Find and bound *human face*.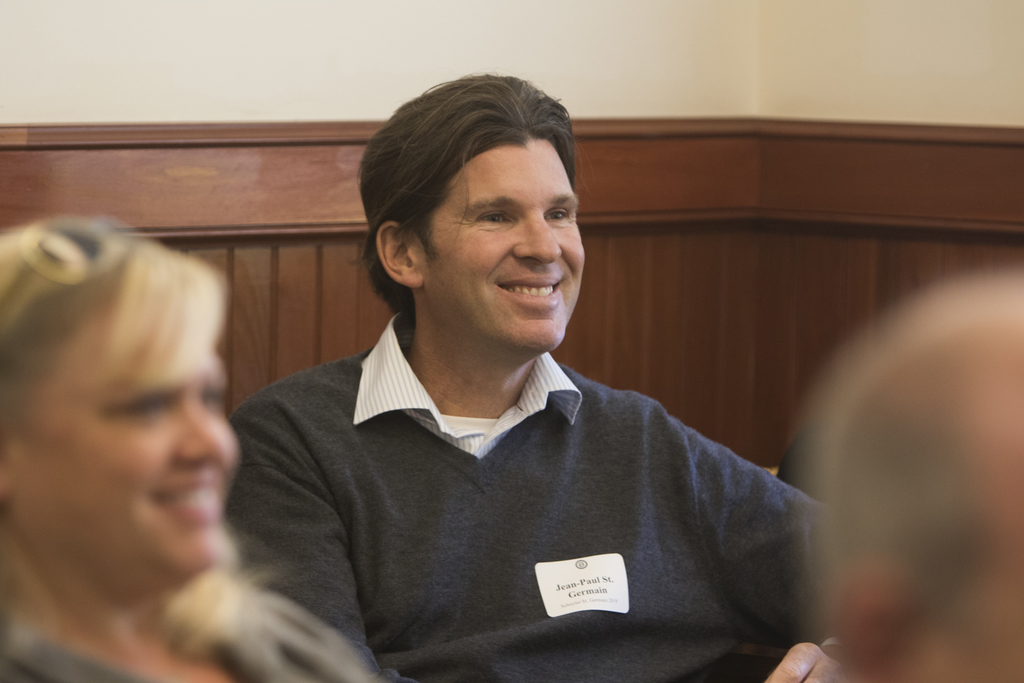
Bound: BBox(19, 290, 243, 573).
